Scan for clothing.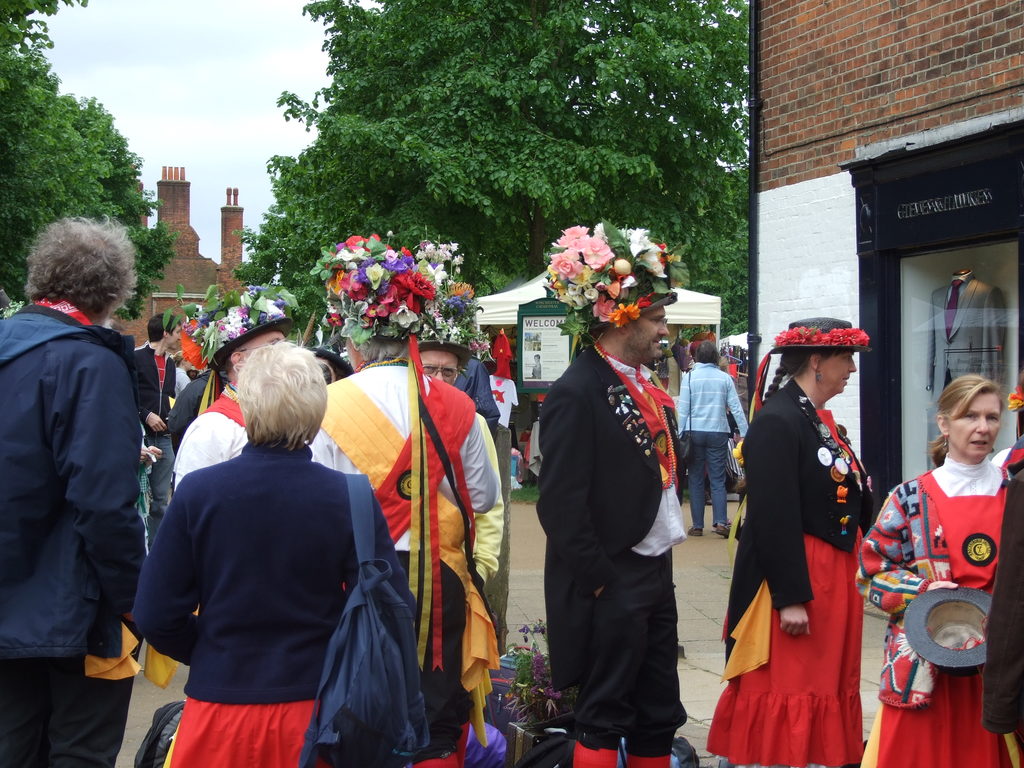
Scan result: [119, 437, 393, 767].
